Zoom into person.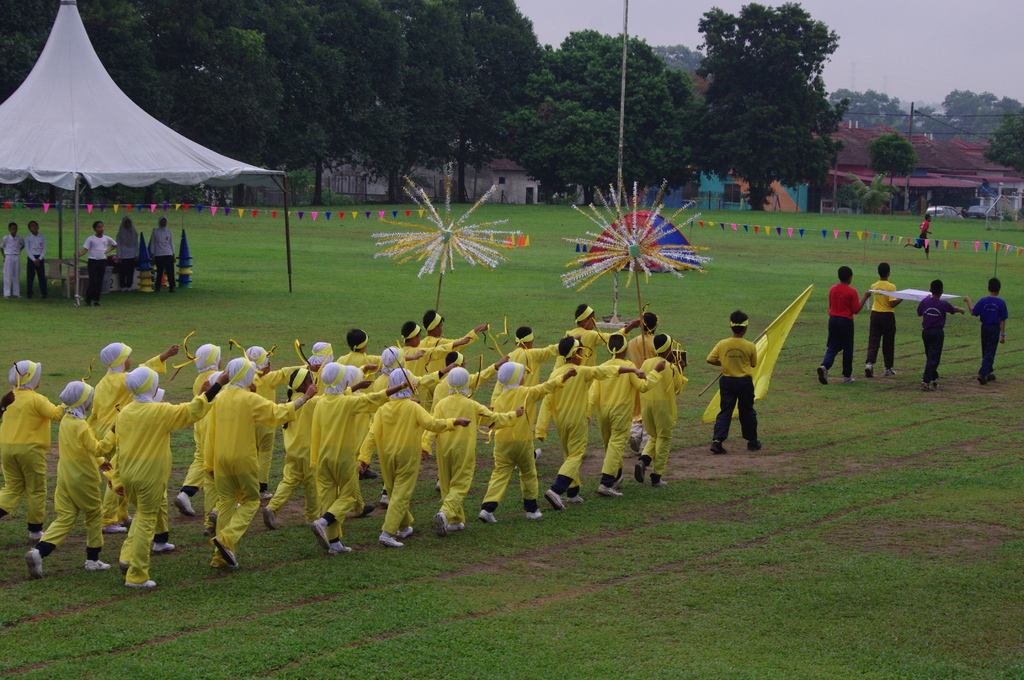
Zoom target: [149, 215, 179, 299].
